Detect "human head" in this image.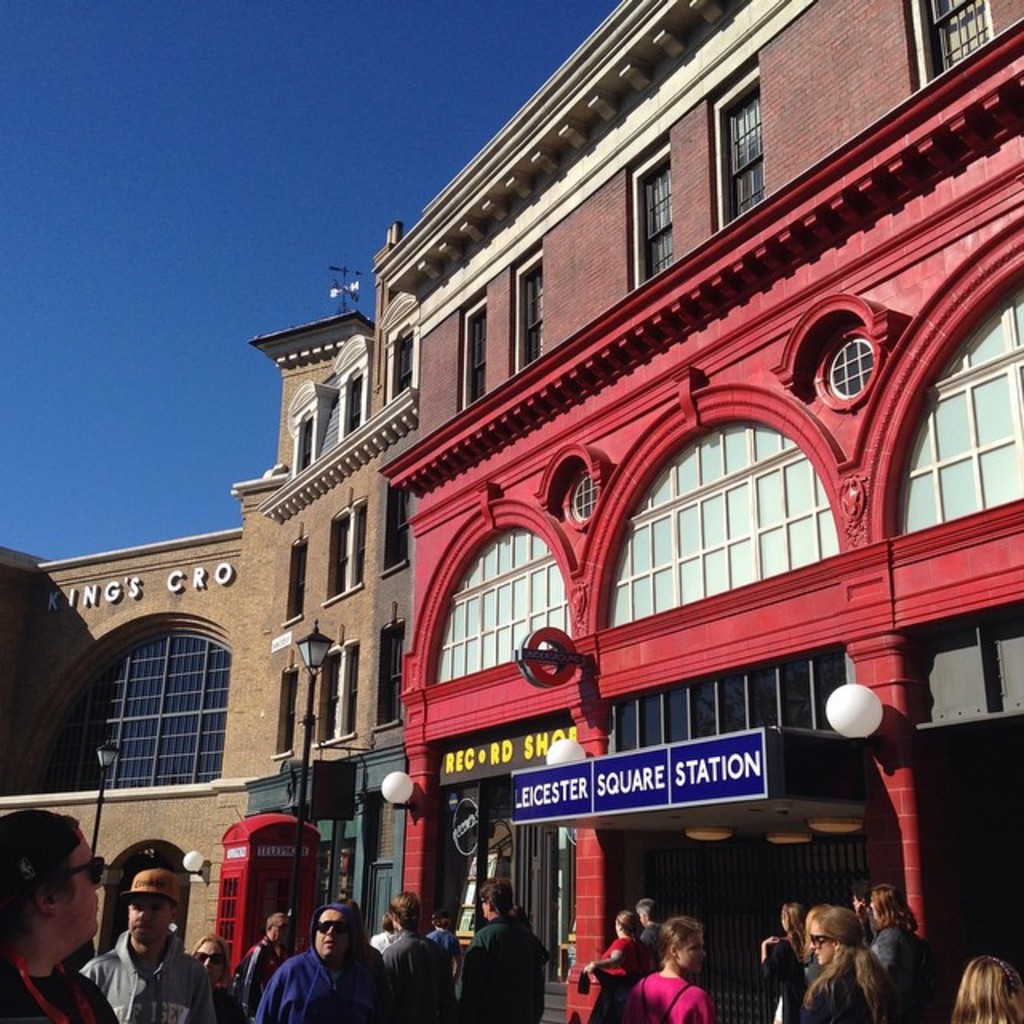
Detection: {"left": 614, "top": 909, "right": 635, "bottom": 939}.
